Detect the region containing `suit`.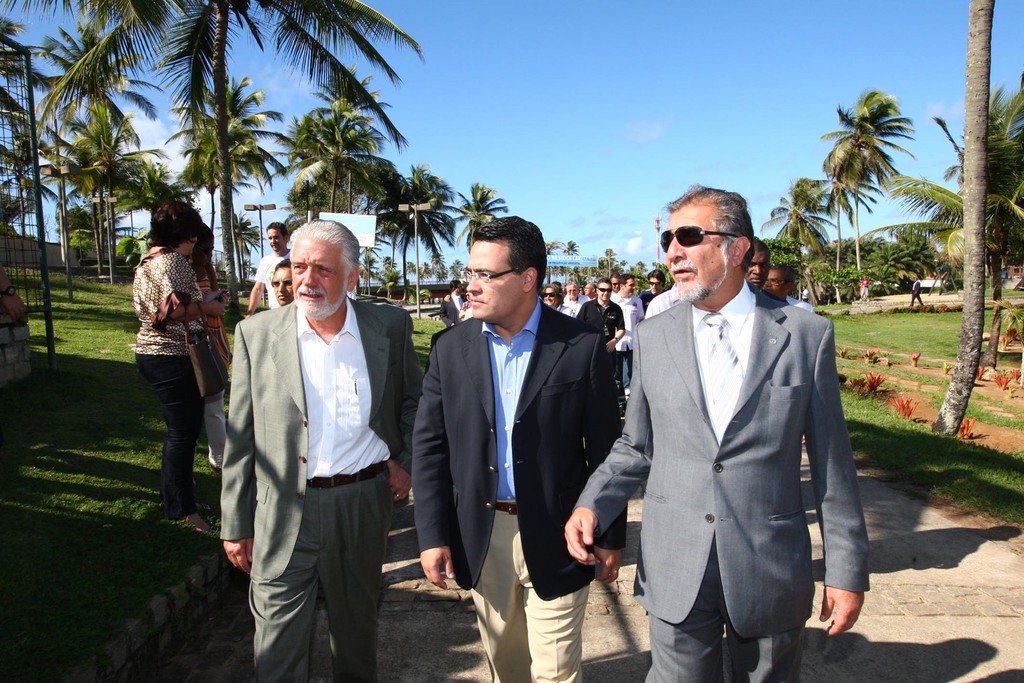
{"left": 219, "top": 300, "right": 425, "bottom": 682}.
